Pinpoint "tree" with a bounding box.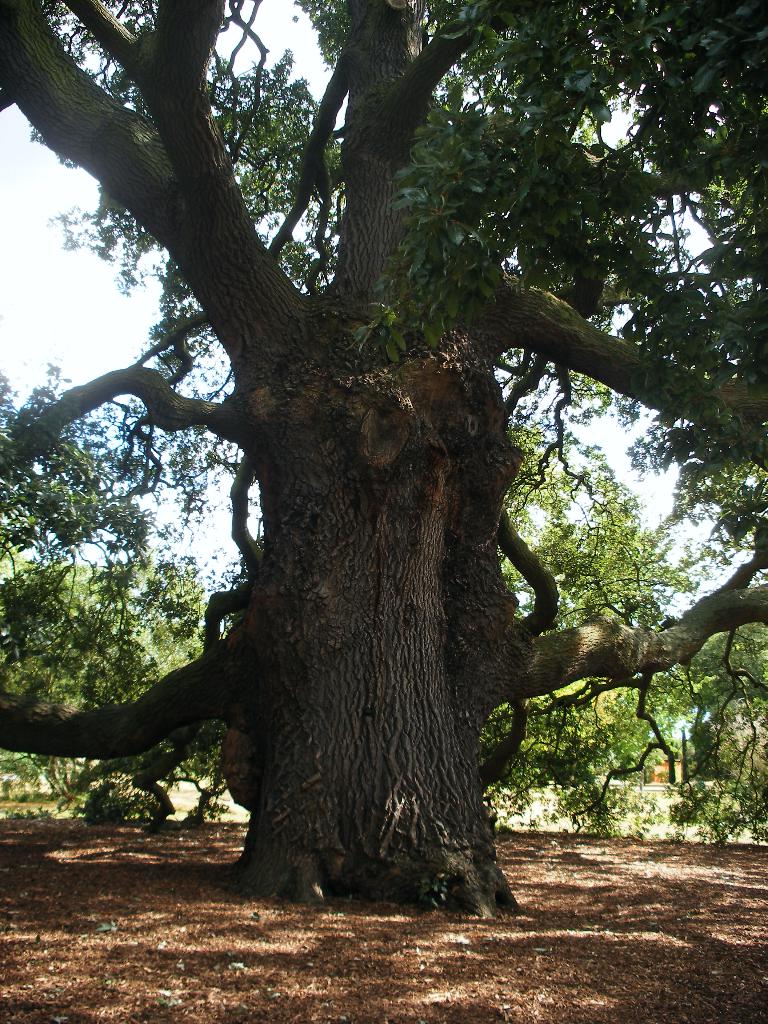
box(0, 0, 767, 925).
